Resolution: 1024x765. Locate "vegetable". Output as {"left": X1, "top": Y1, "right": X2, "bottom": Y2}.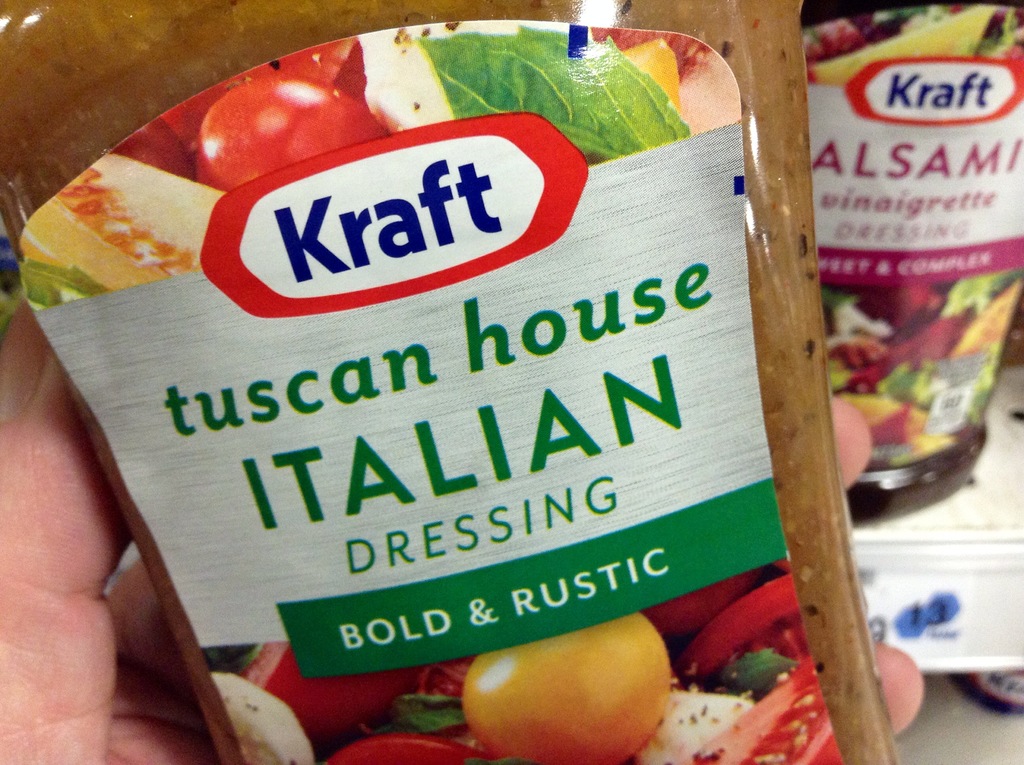
{"left": 323, "top": 732, "right": 496, "bottom": 764}.
